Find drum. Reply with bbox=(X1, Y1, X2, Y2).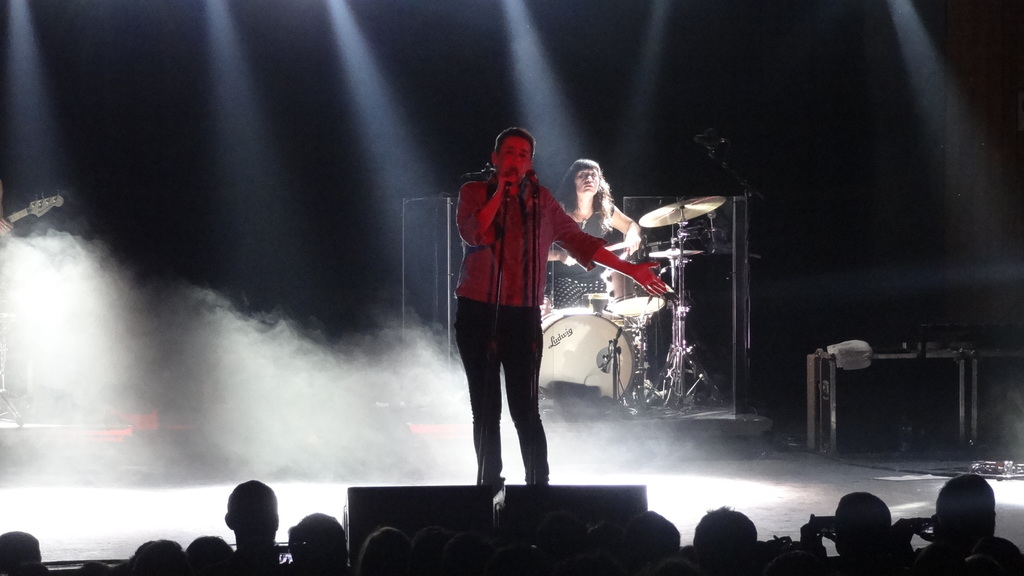
bbox=(581, 291, 620, 328).
